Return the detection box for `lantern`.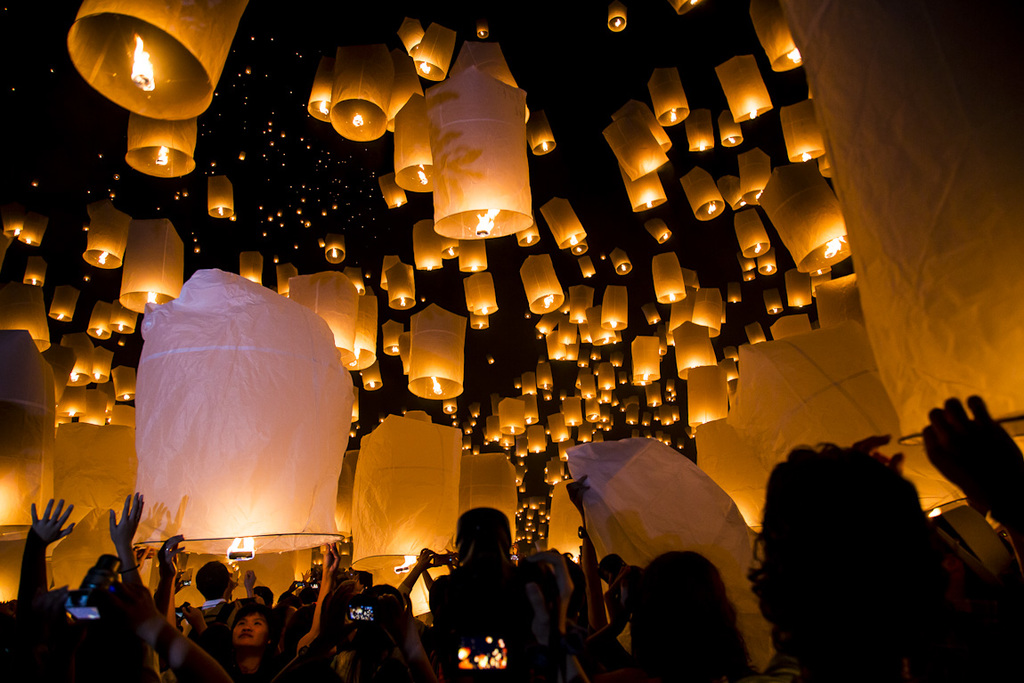
<box>685,107,712,148</box>.
